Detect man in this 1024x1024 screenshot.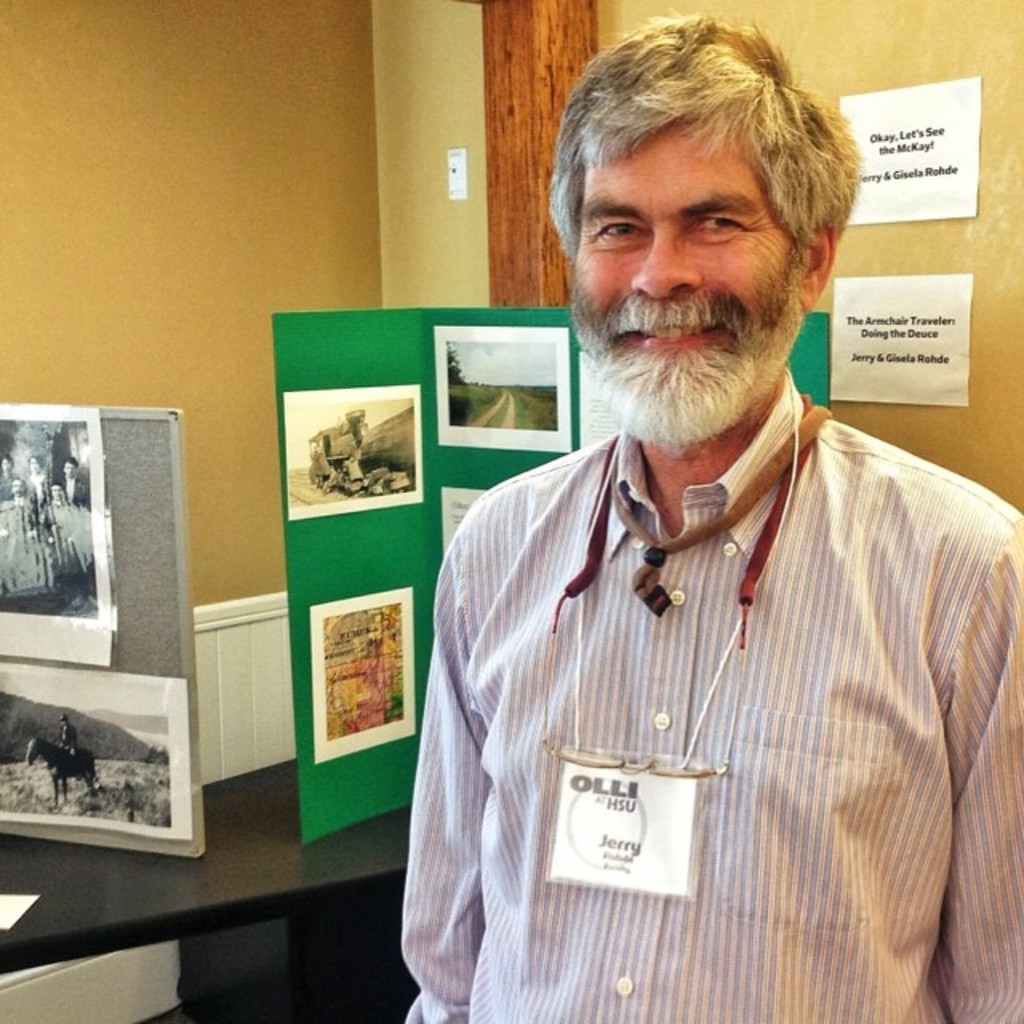
Detection: rect(34, 480, 77, 581).
